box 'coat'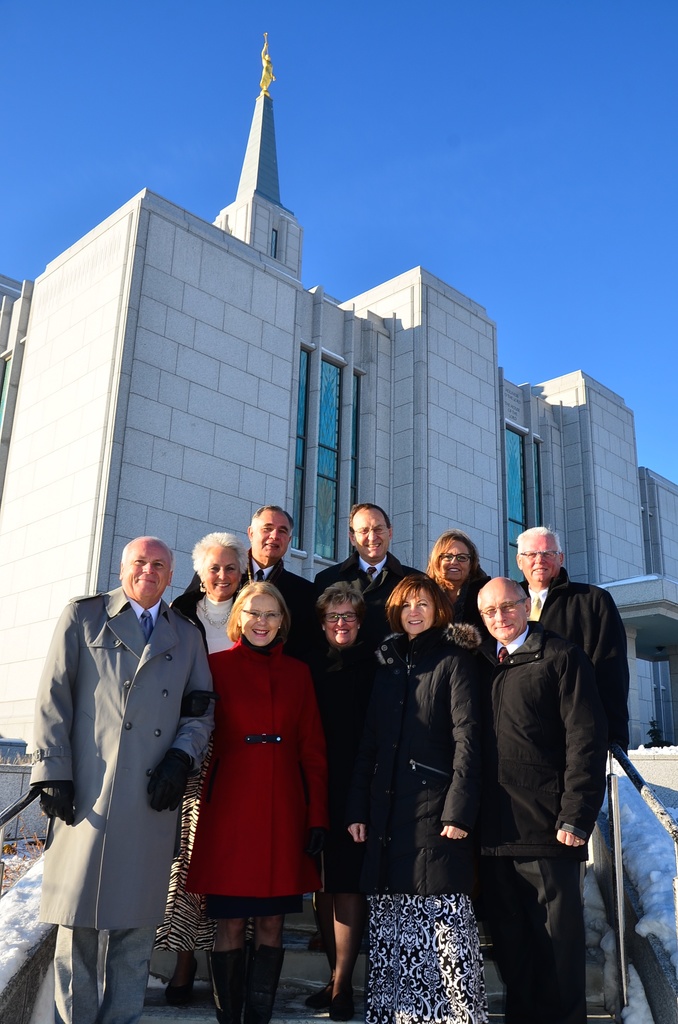
<bbox>346, 636, 485, 899</bbox>
